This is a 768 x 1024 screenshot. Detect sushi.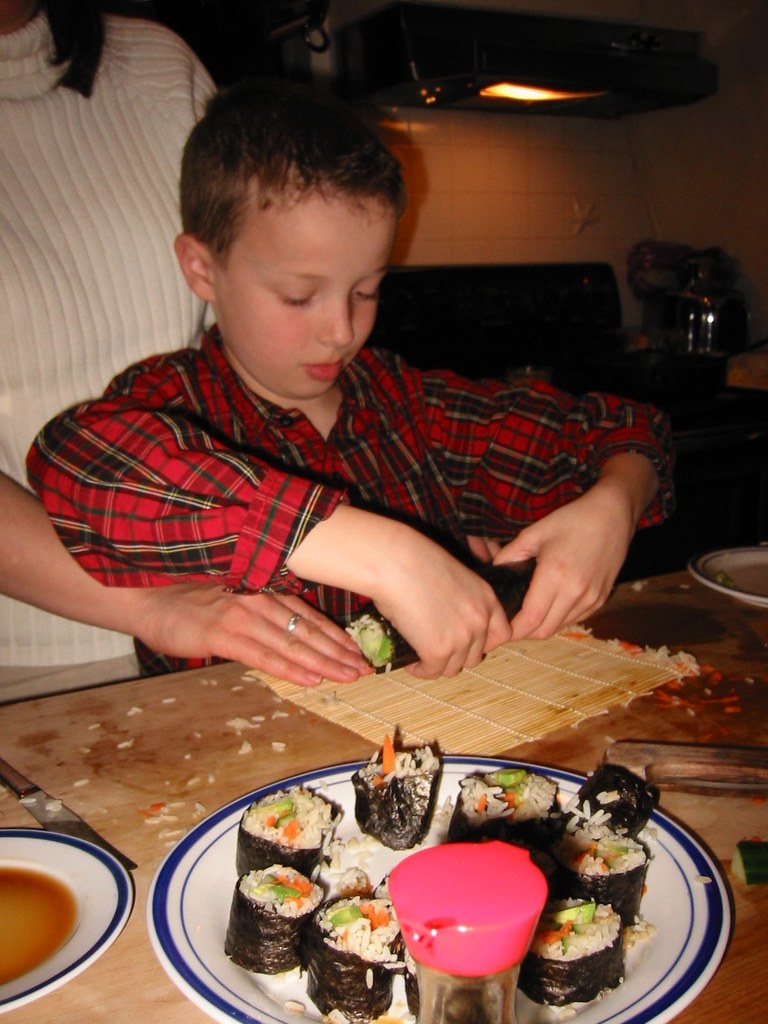
region(224, 867, 321, 977).
